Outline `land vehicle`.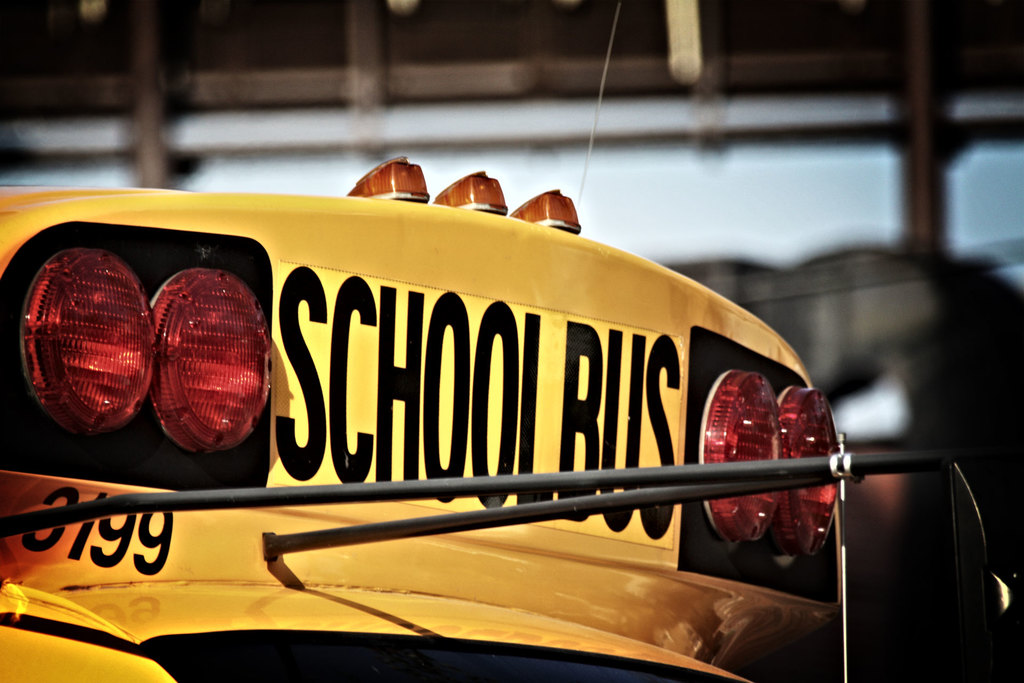
Outline: locate(2, 0, 1023, 682).
